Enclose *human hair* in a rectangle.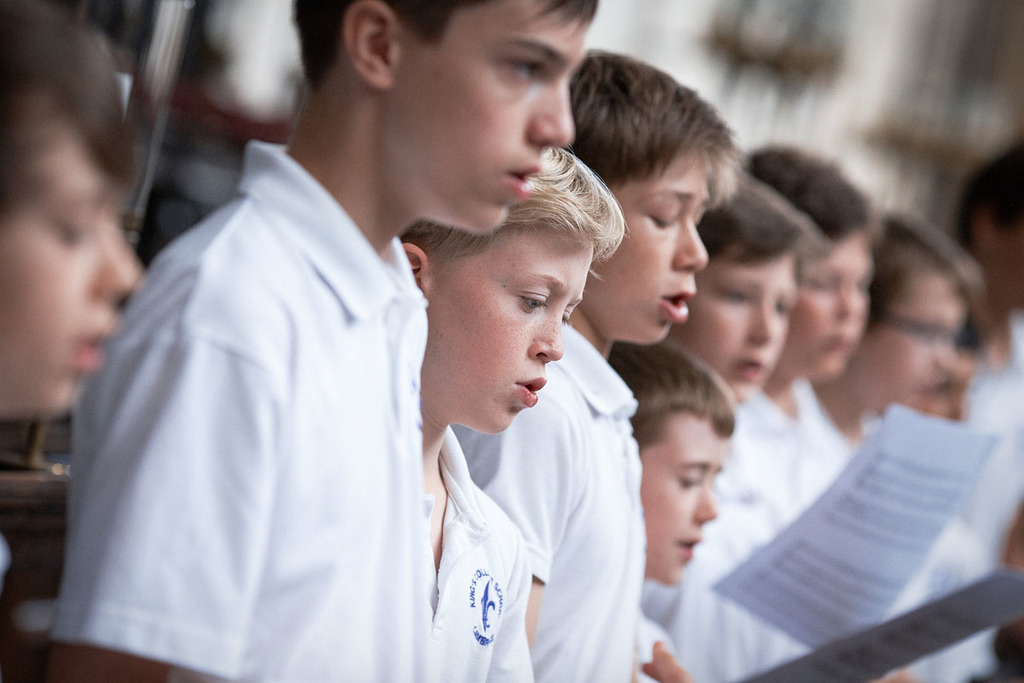
box(875, 207, 987, 335).
